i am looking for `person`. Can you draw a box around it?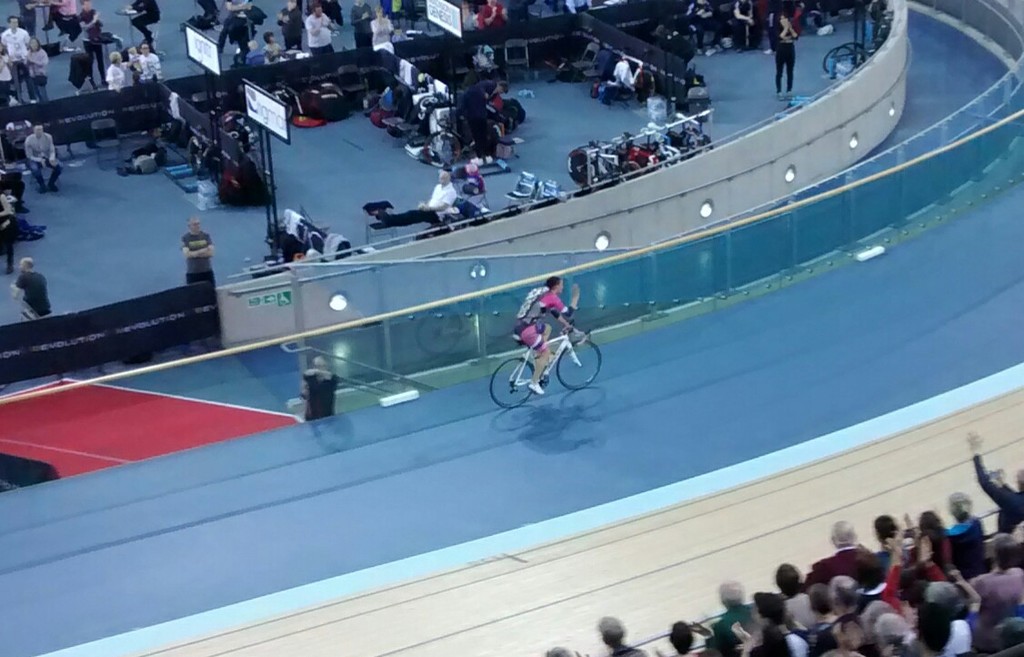
Sure, the bounding box is bbox(0, 187, 18, 258).
